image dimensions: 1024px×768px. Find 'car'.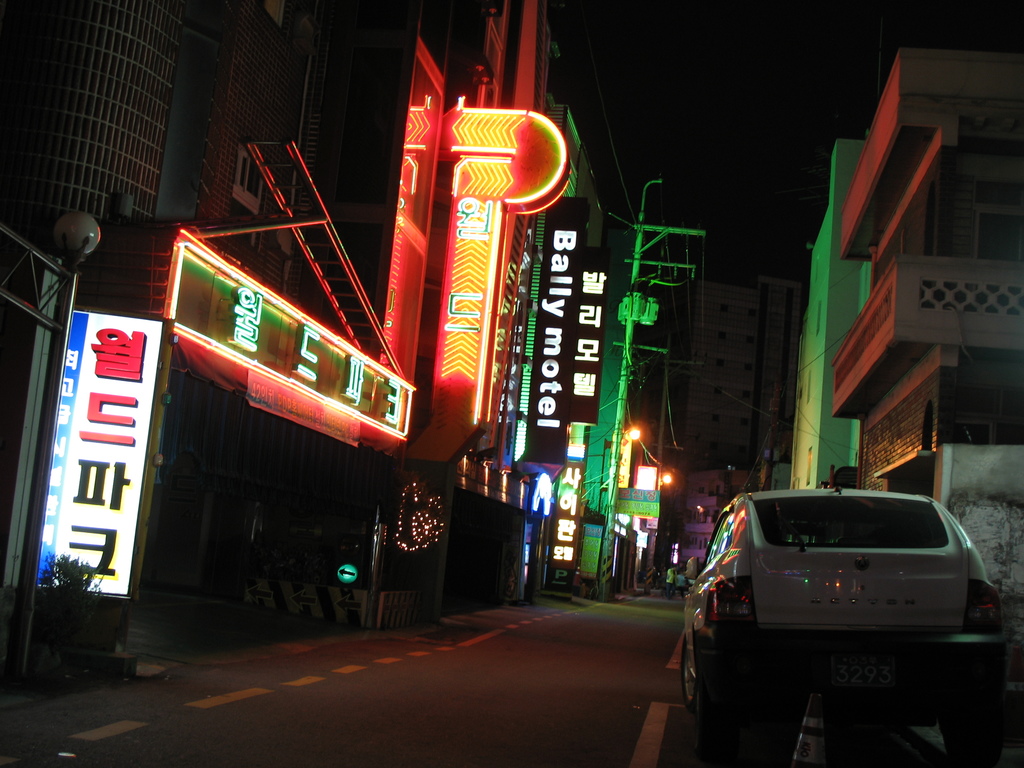
bbox=(684, 476, 1008, 748).
